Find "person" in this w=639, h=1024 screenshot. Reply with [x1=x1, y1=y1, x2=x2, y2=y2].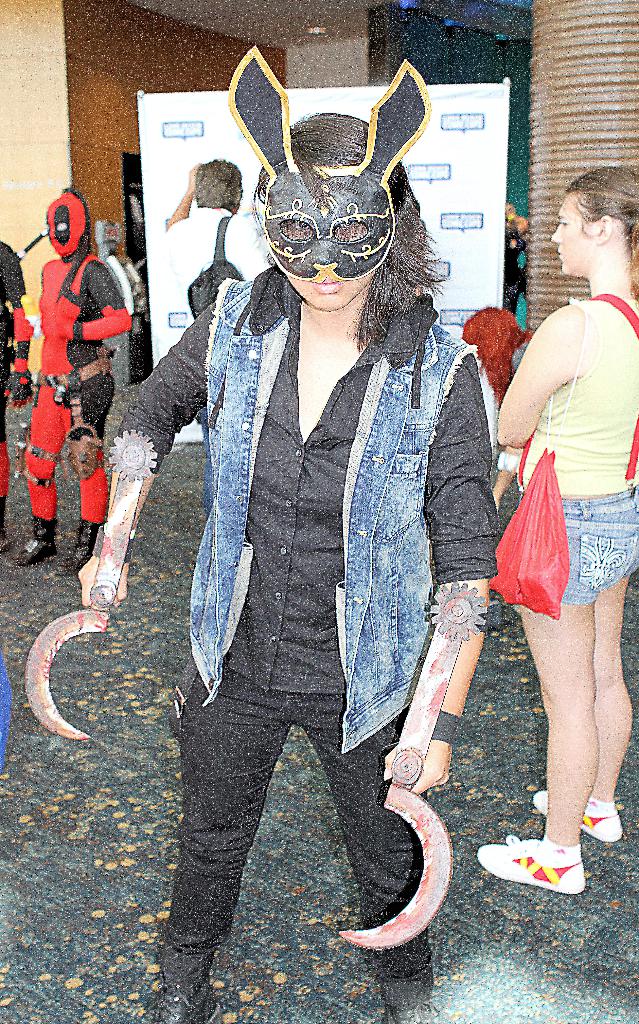
[x1=18, y1=178, x2=140, y2=584].
